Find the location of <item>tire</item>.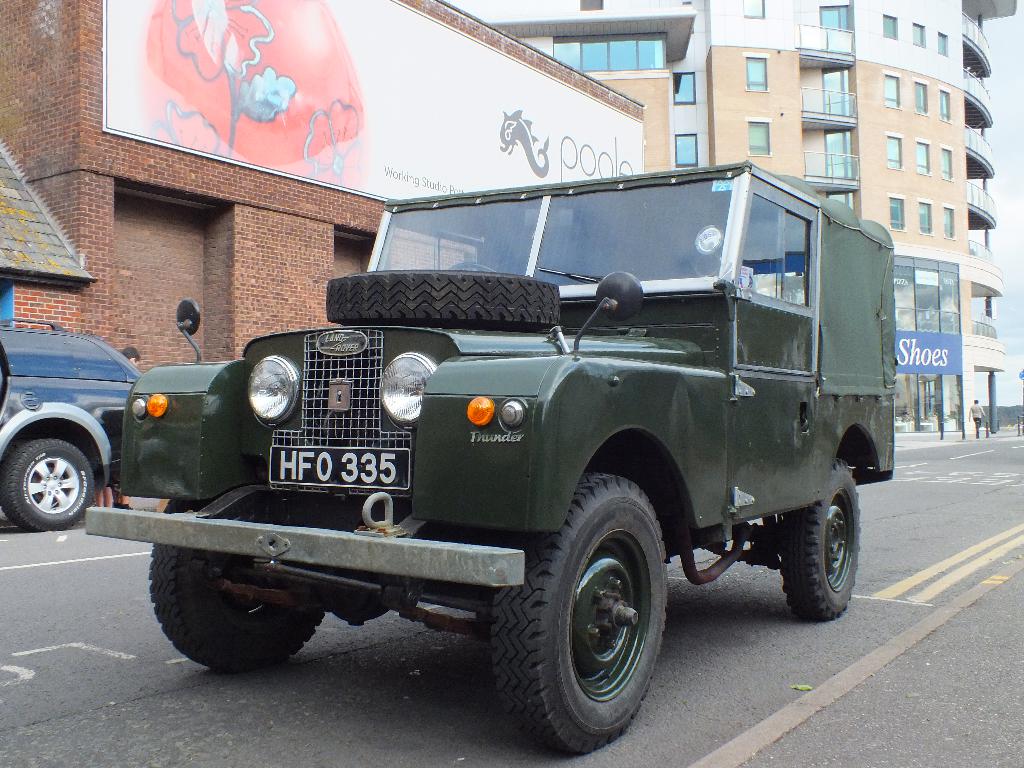
Location: {"left": 777, "top": 458, "right": 863, "bottom": 620}.
